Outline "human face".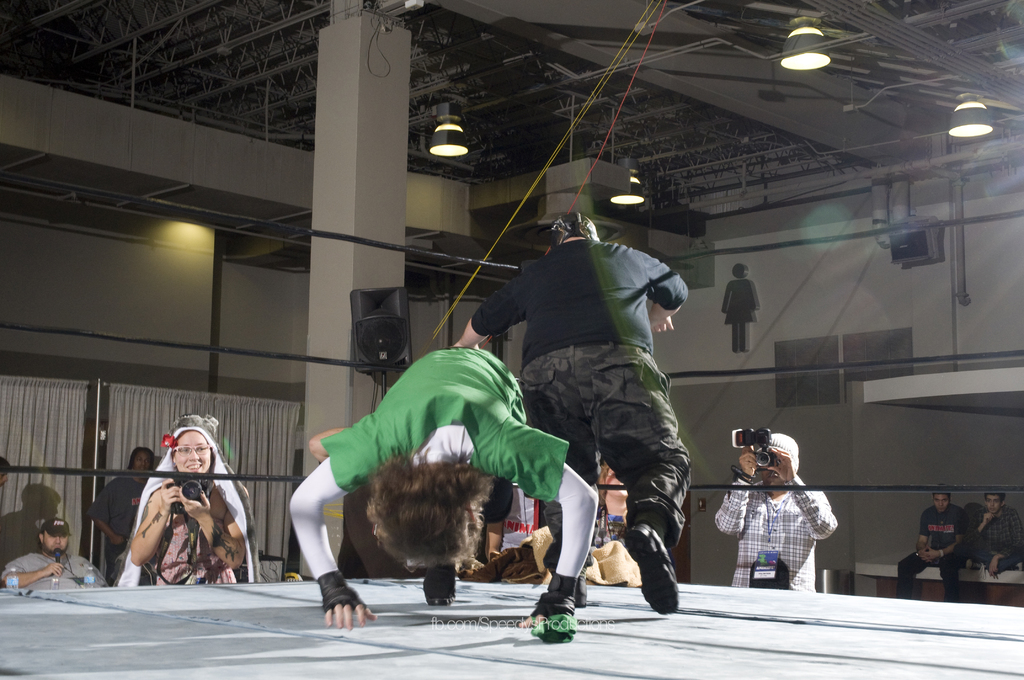
Outline: <region>984, 492, 1002, 514</region>.
